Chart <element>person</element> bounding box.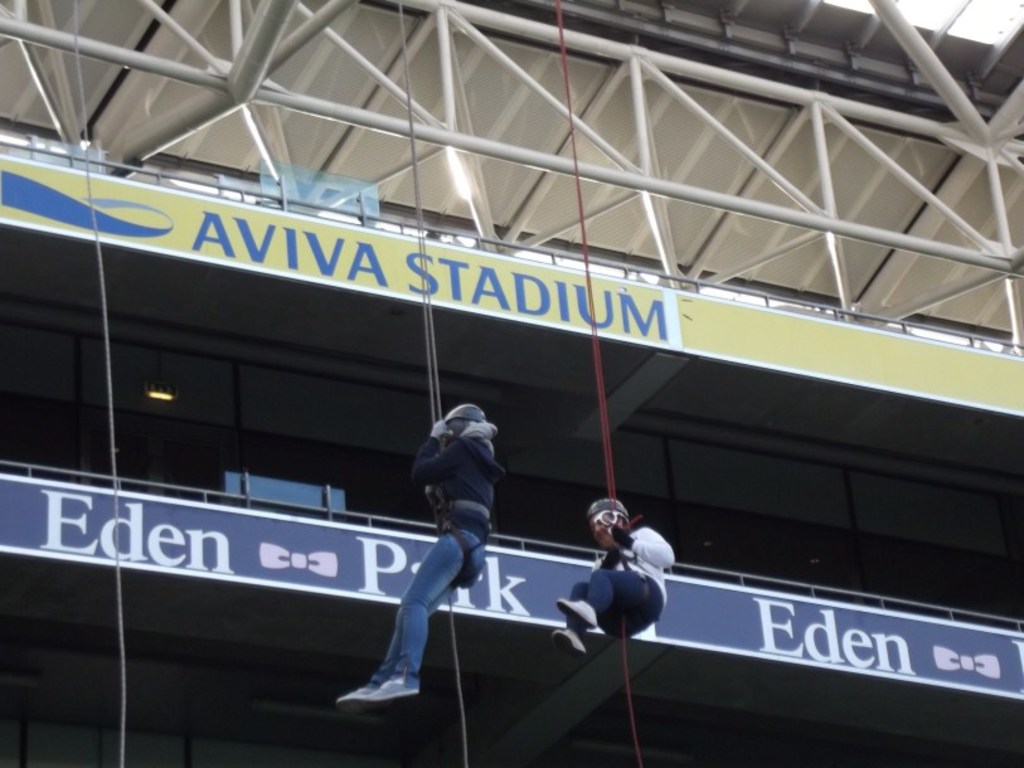
Charted: {"left": 553, "top": 499, "right": 678, "bottom": 665}.
